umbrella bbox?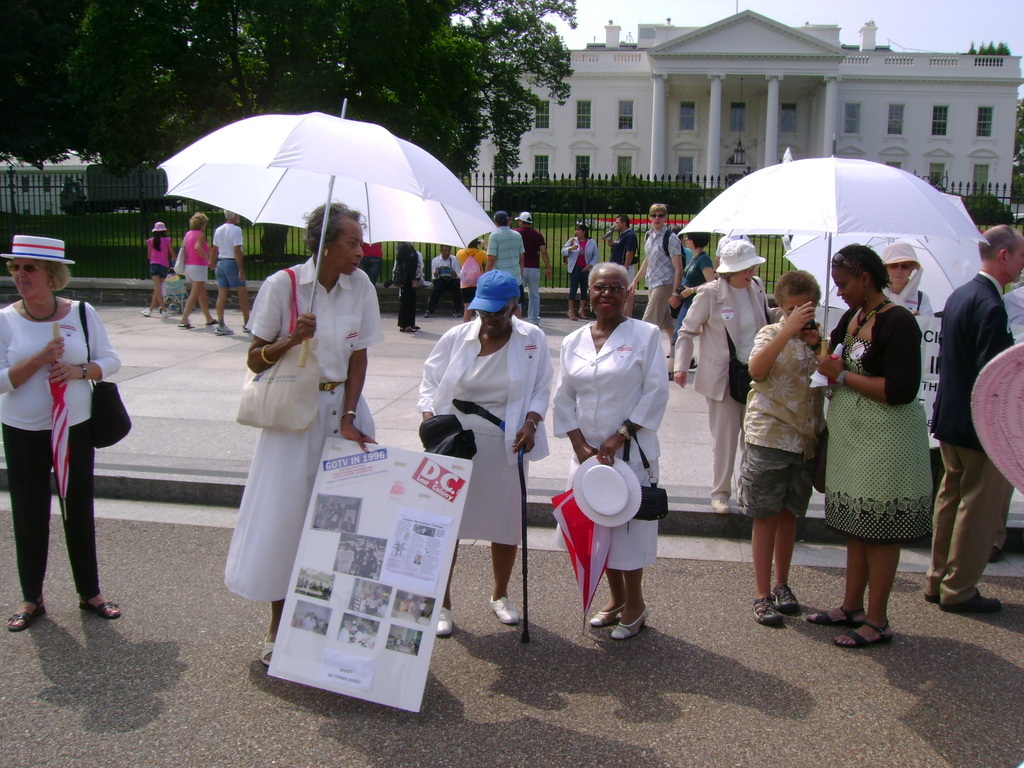
{"left": 678, "top": 129, "right": 986, "bottom": 359}
